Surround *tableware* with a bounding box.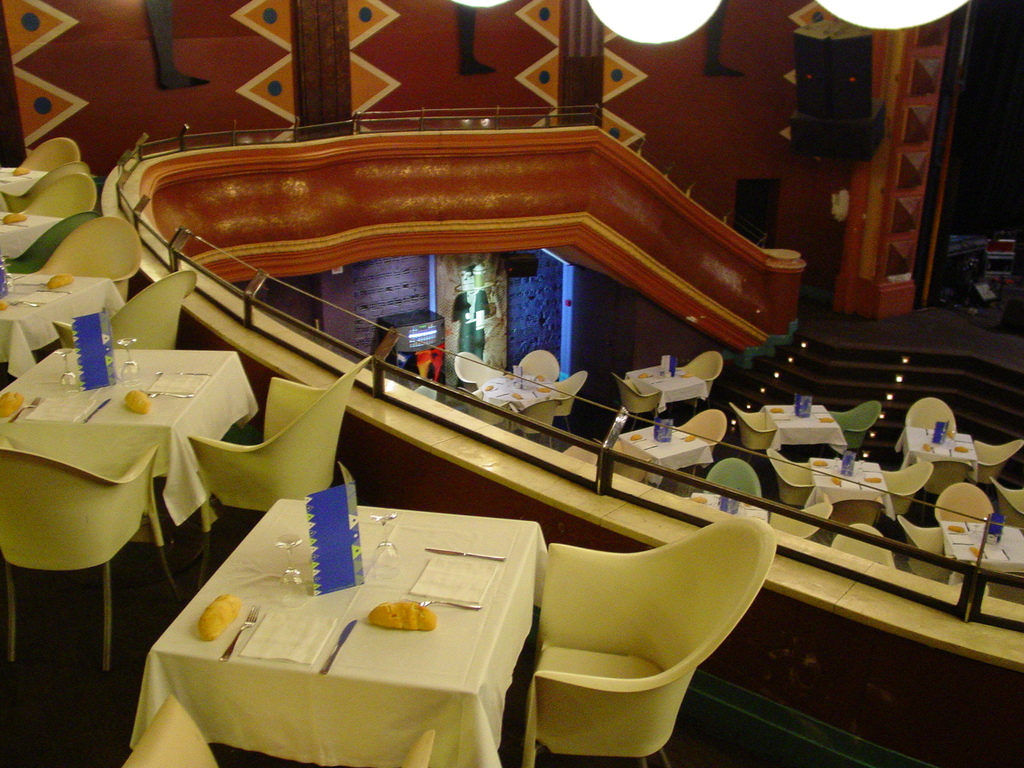
bbox=[499, 390, 509, 400].
